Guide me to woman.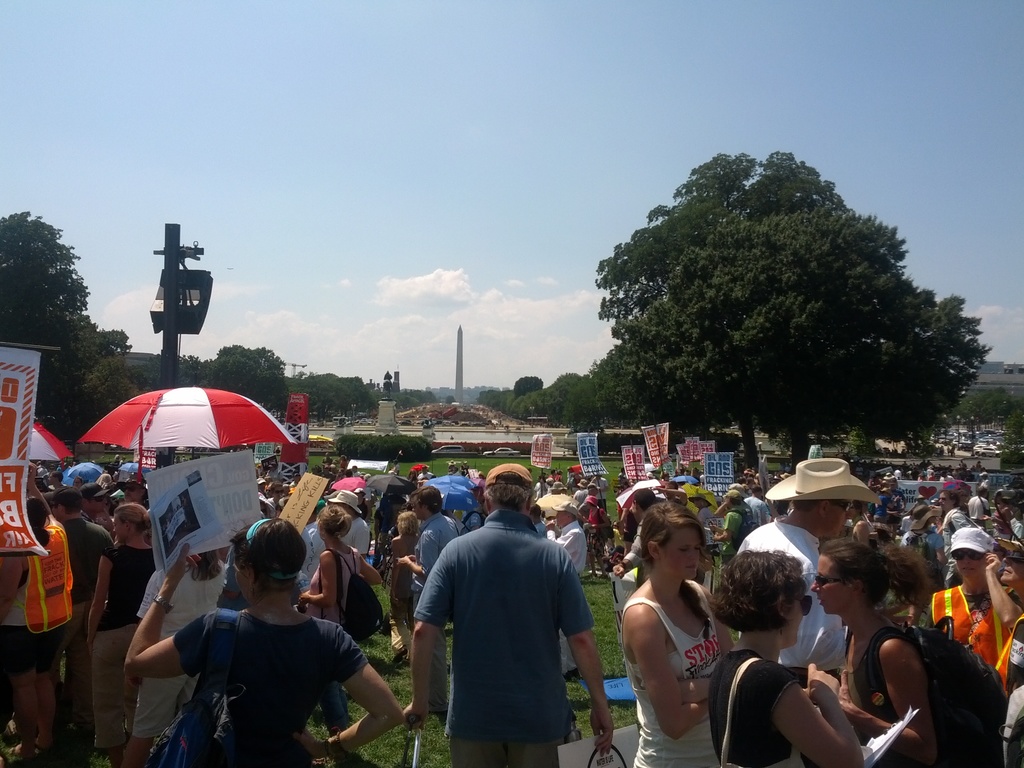
Guidance: rect(686, 492, 713, 532).
